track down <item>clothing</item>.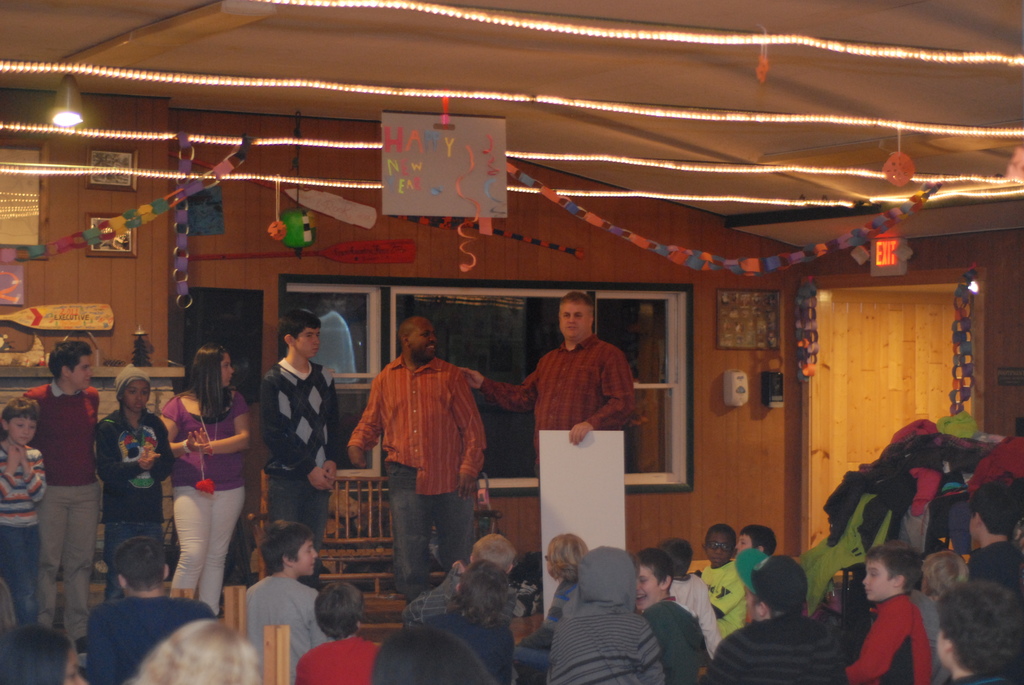
Tracked to rect(302, 638, 377, 684).
